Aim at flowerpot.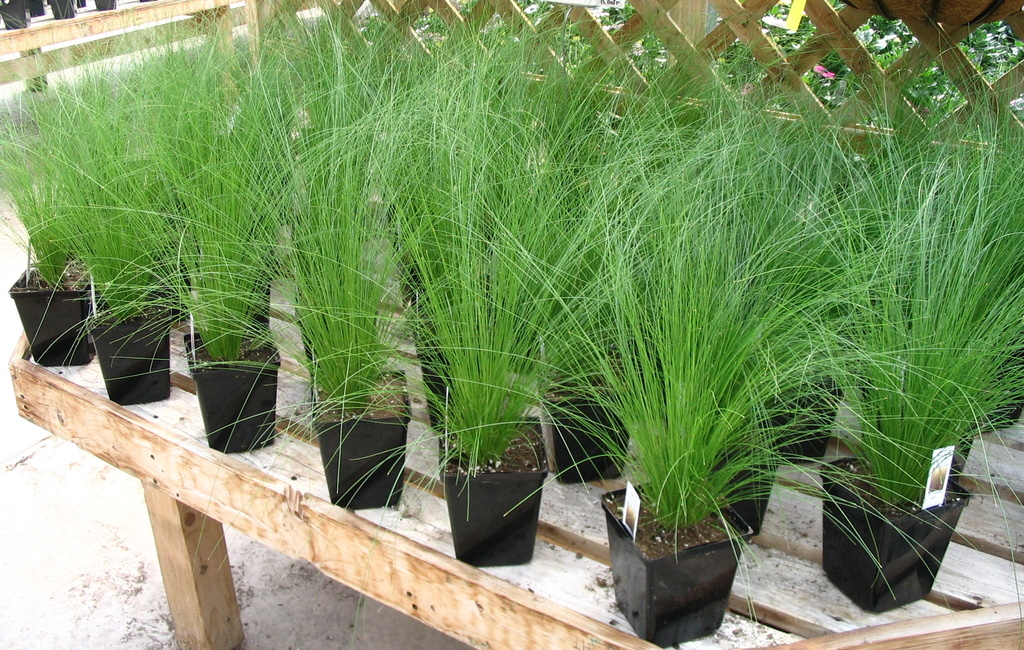
Aimed at [x1=815, y1=456, x2=971, y2=615].
